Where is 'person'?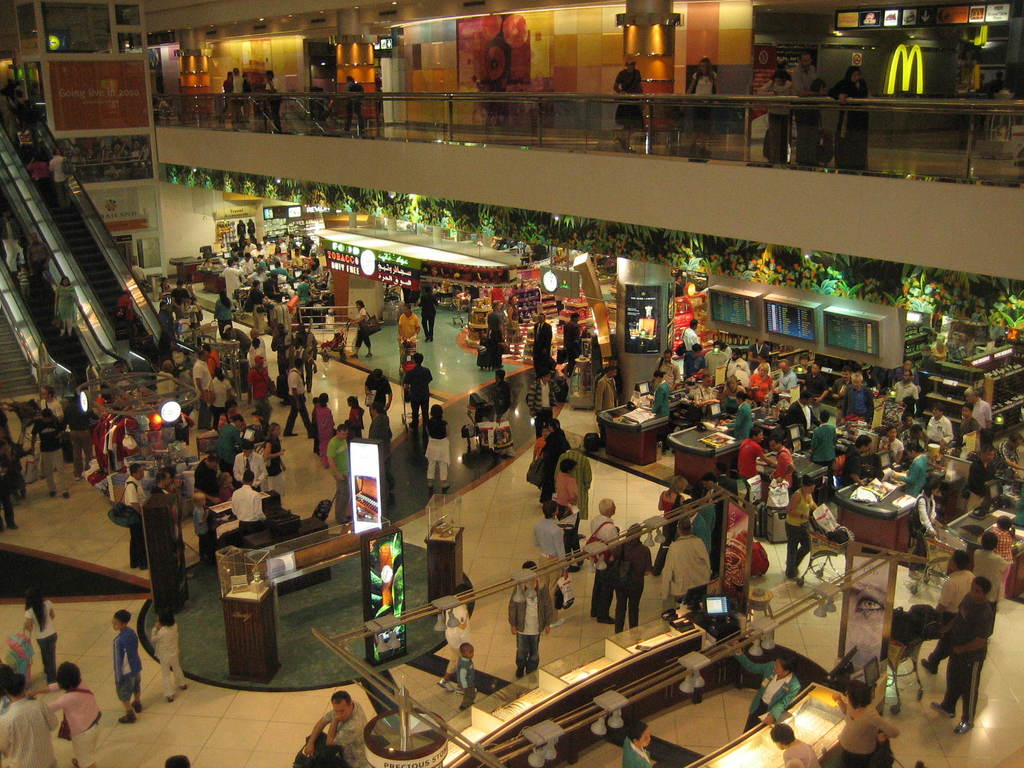
x1=12 y1=262 x2=33 y2=298.
